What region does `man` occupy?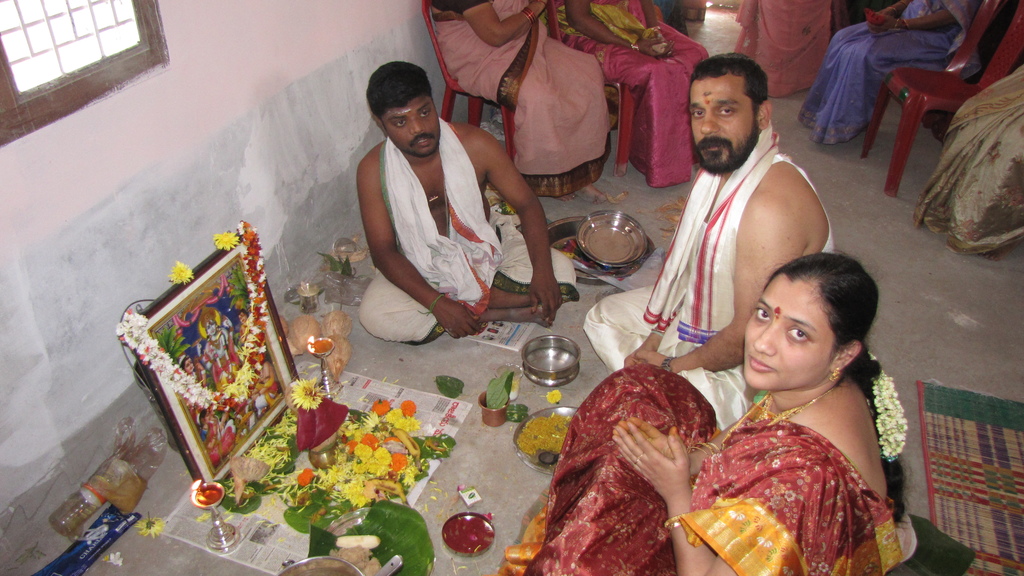
586 54 844 435.
